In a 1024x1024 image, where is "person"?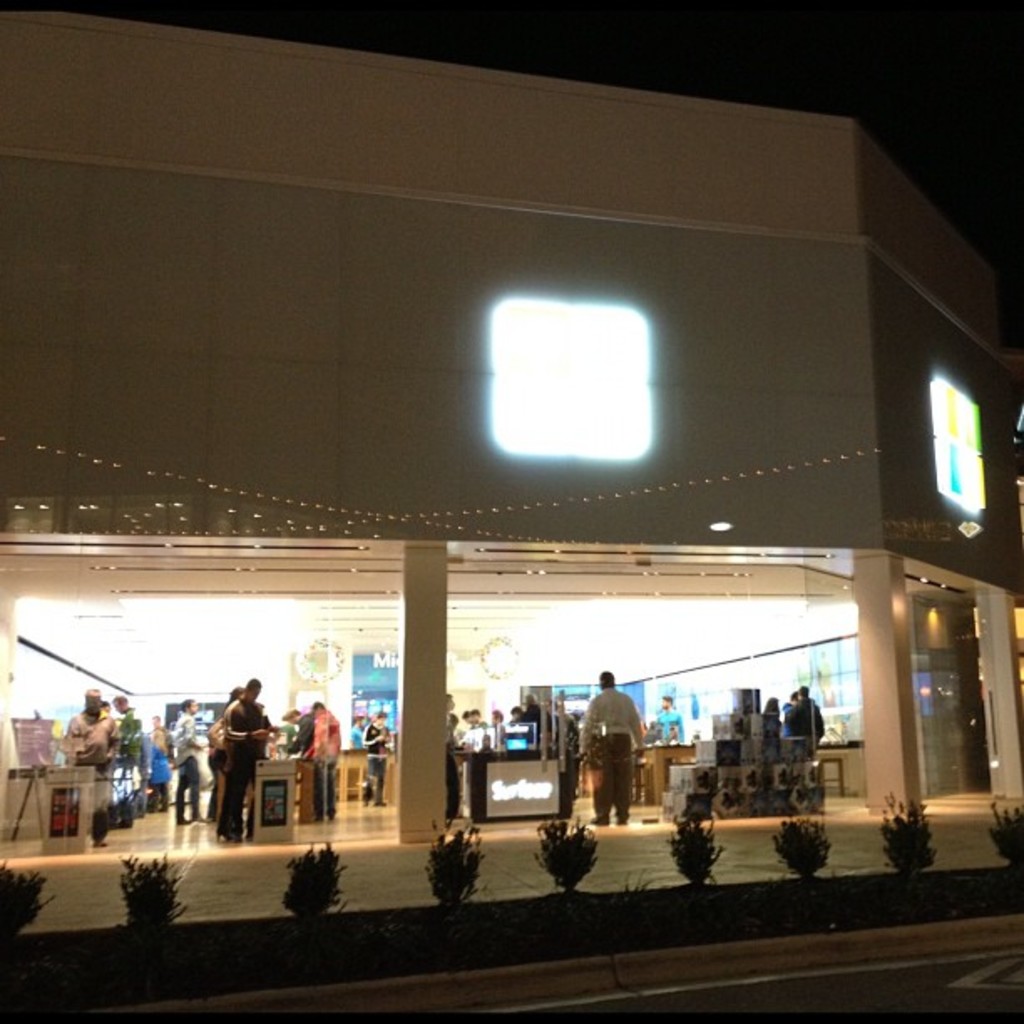
Rect(576, 671, 648, 825).
